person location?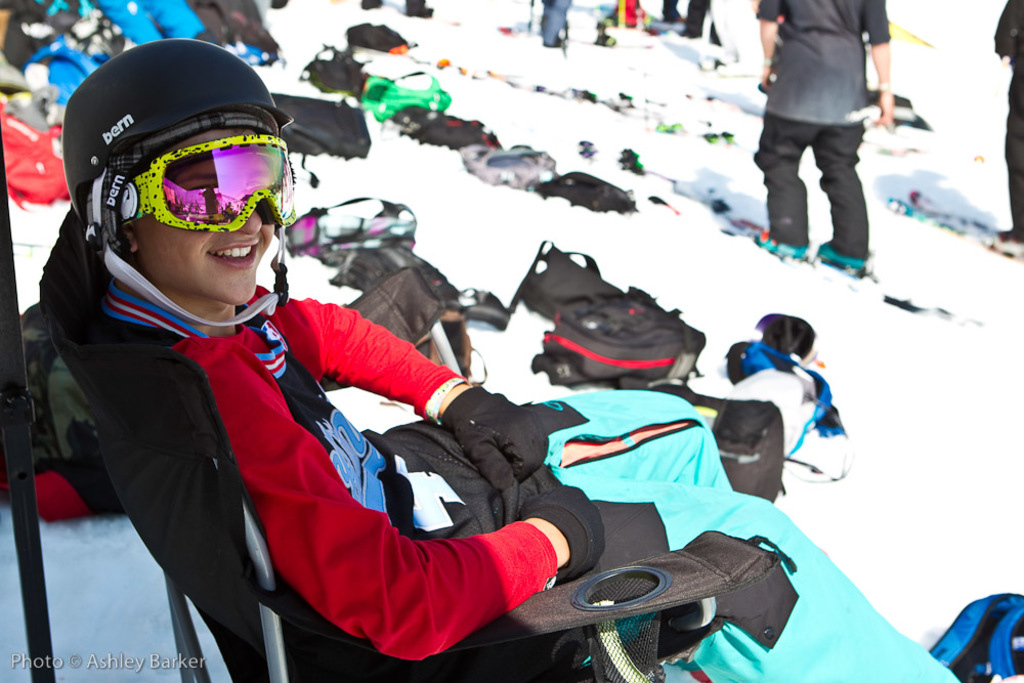
751, 0, 903, 304
